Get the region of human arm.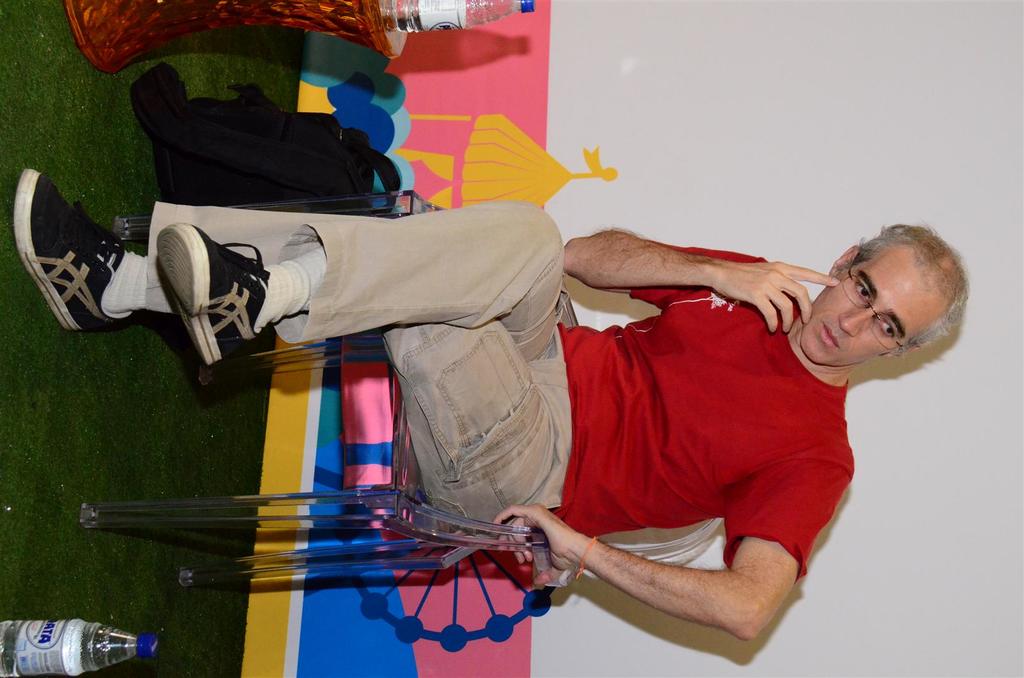
l=484, t=480, r=850, b=650.
